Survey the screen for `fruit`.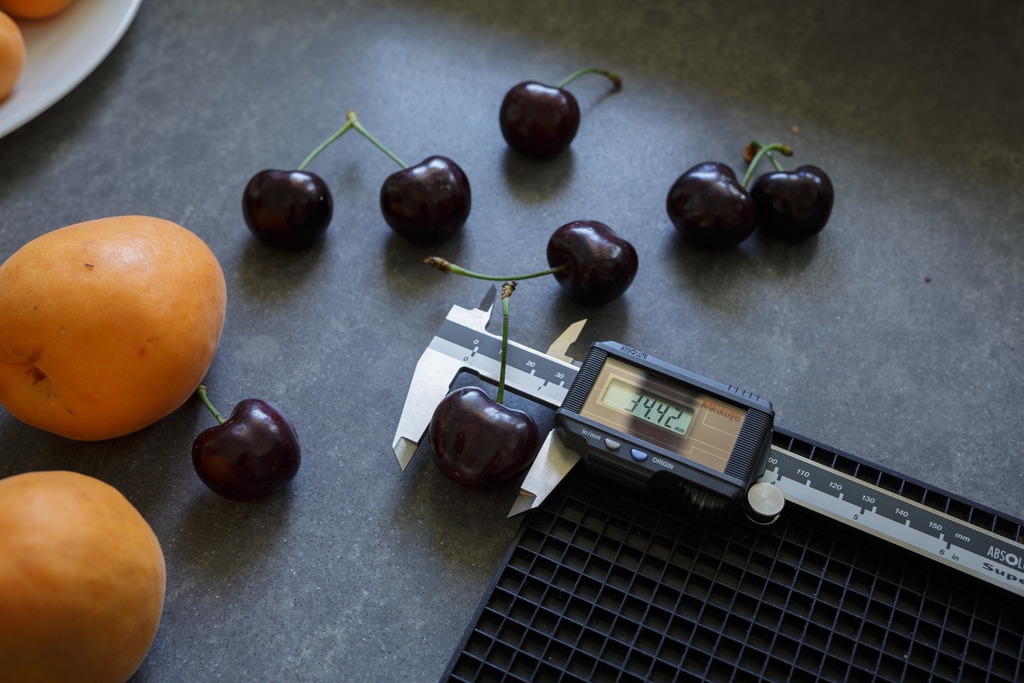
Survey found: locate(186, 384, 303, 505).
